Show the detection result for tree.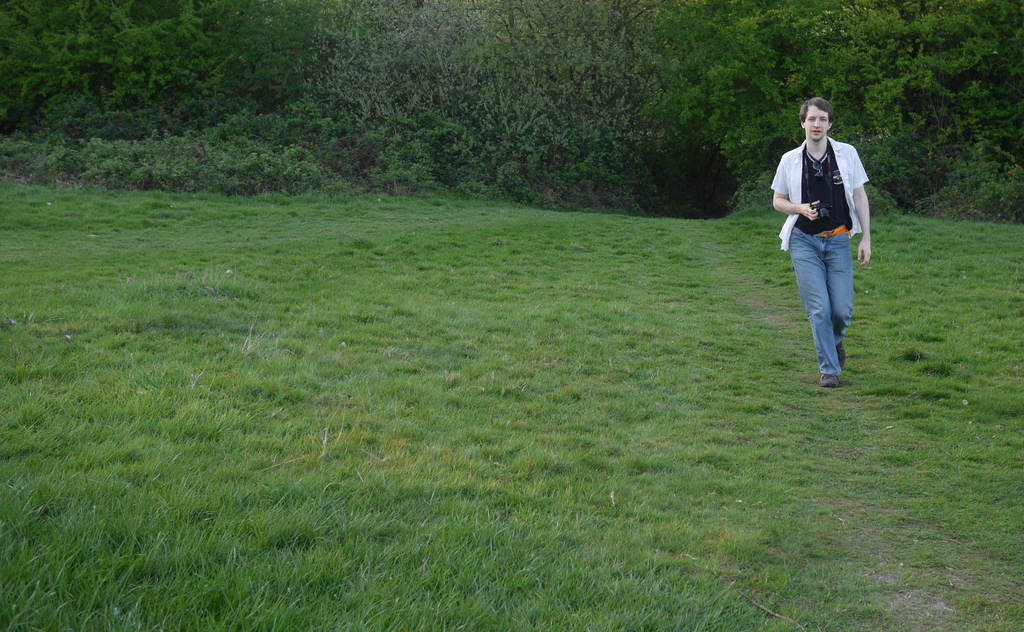
pyautogui.locateOnScreen(0, 0, 330, 131).
